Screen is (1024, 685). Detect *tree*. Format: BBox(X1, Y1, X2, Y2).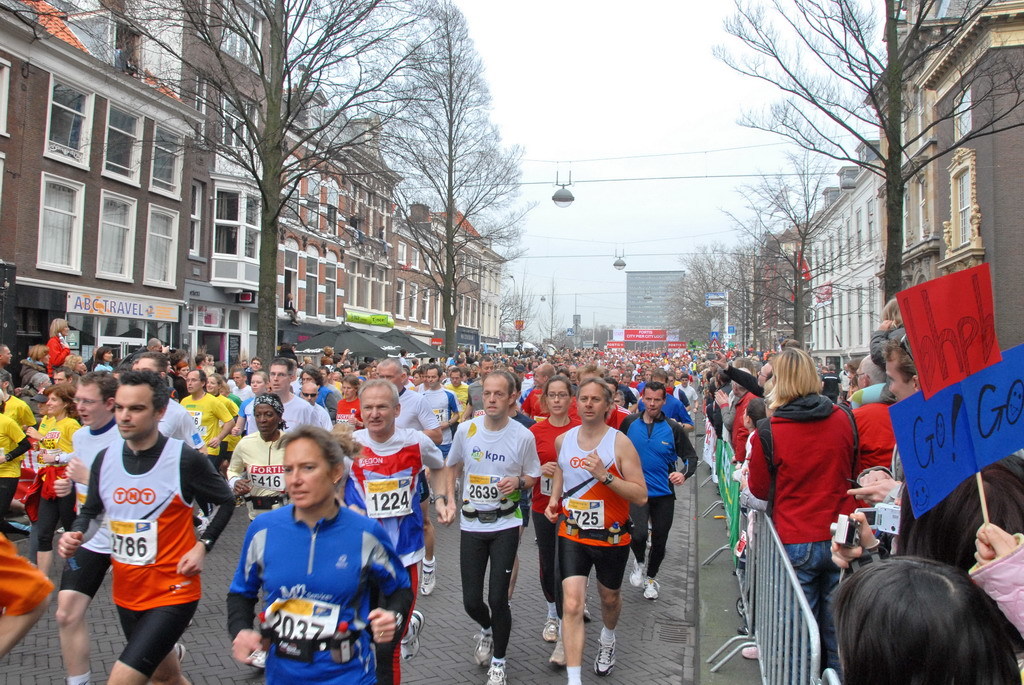
BBox(494, 271, 541, 350).
